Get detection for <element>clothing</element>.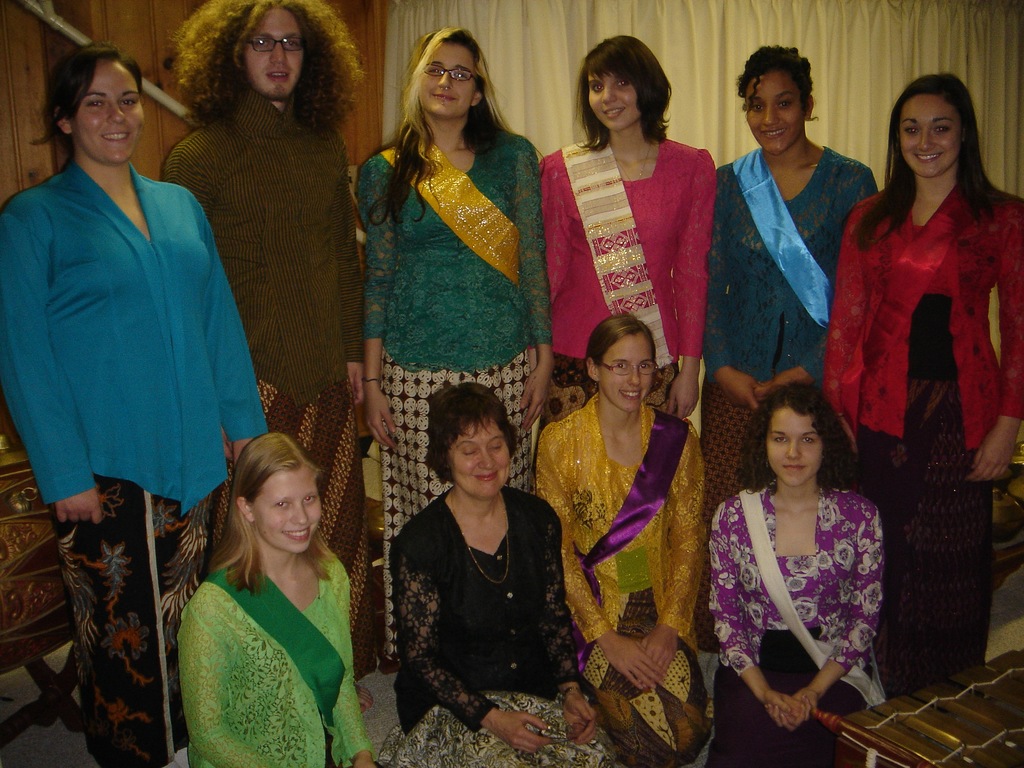
Detection: (x1=708, y1=479, x2=883, y2=767).
